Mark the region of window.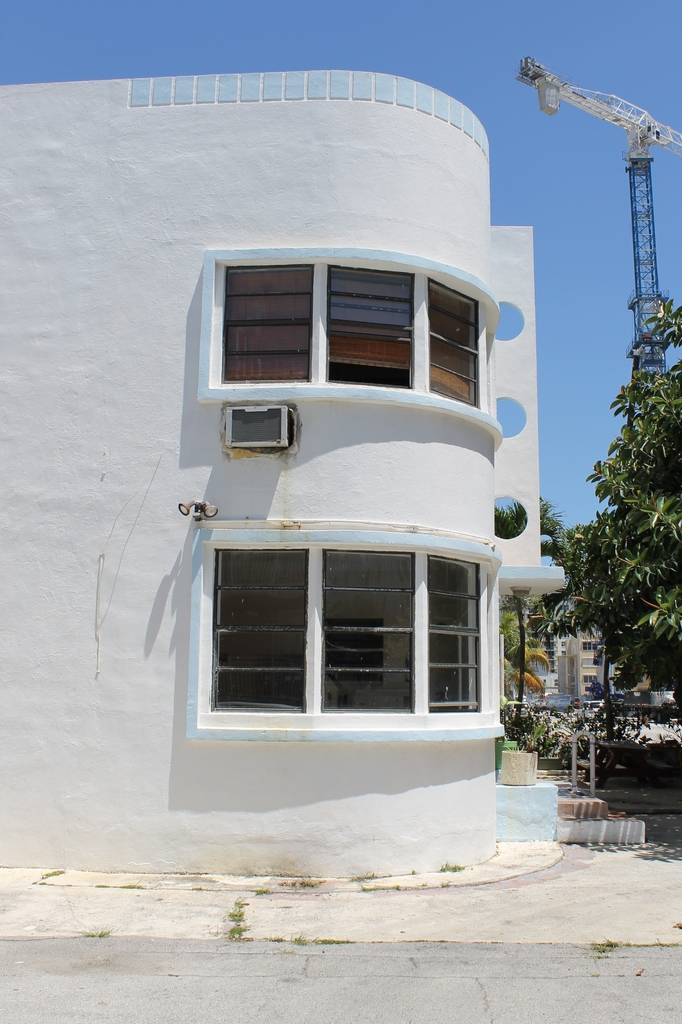
Region: [x1=209, y1=266, x2=489, y2=417].
